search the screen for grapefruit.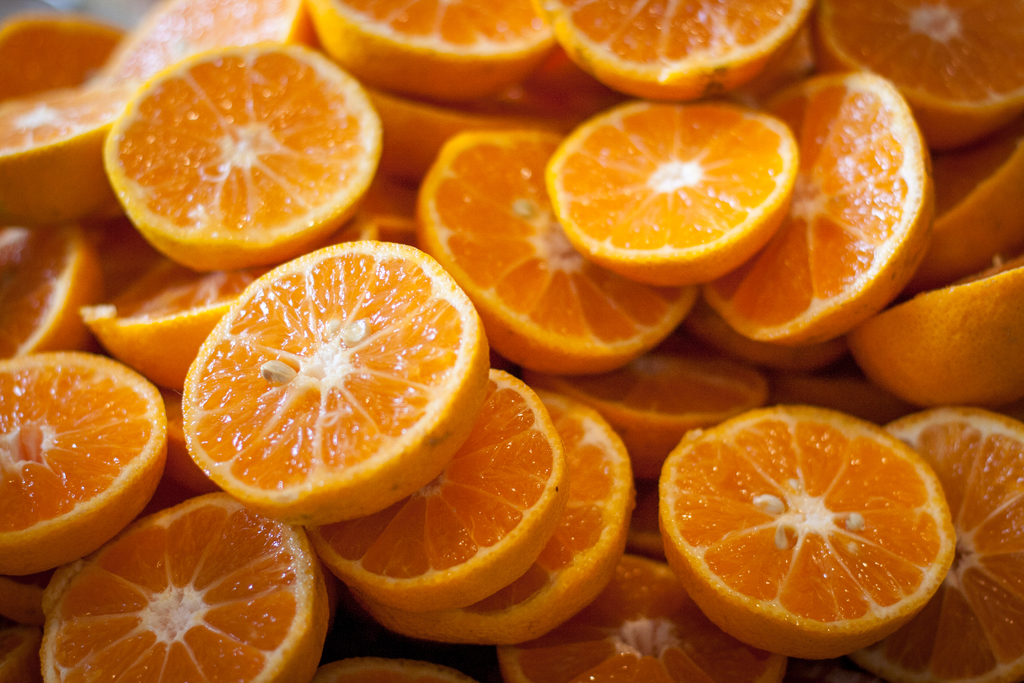
Found at 180,238,492,527.
